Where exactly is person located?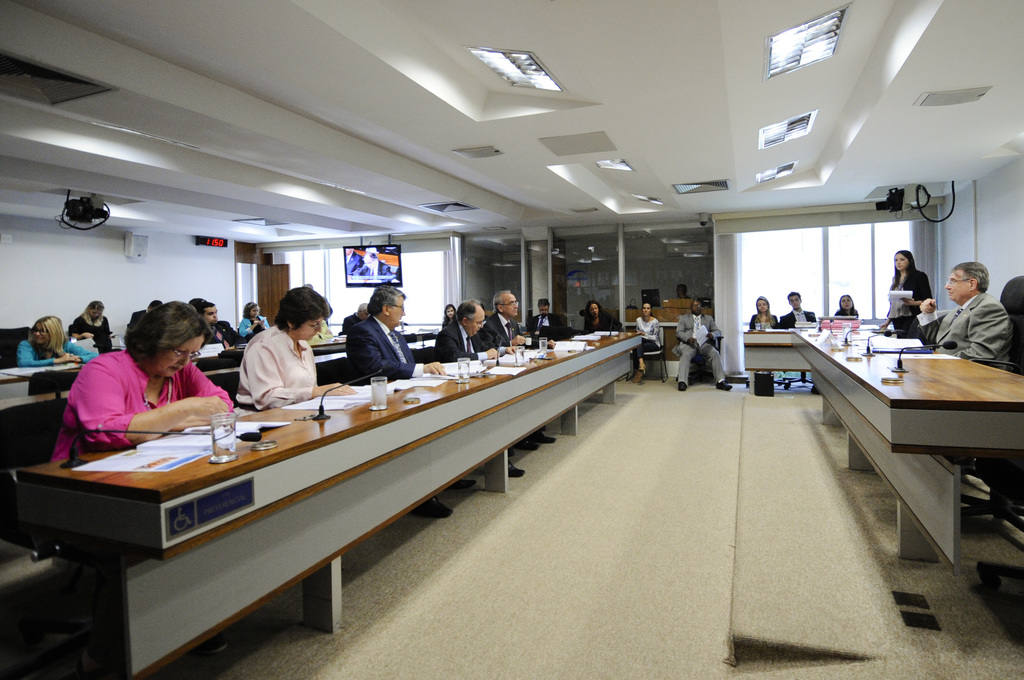
Its bounding box is (673, 293, 733, 394).
